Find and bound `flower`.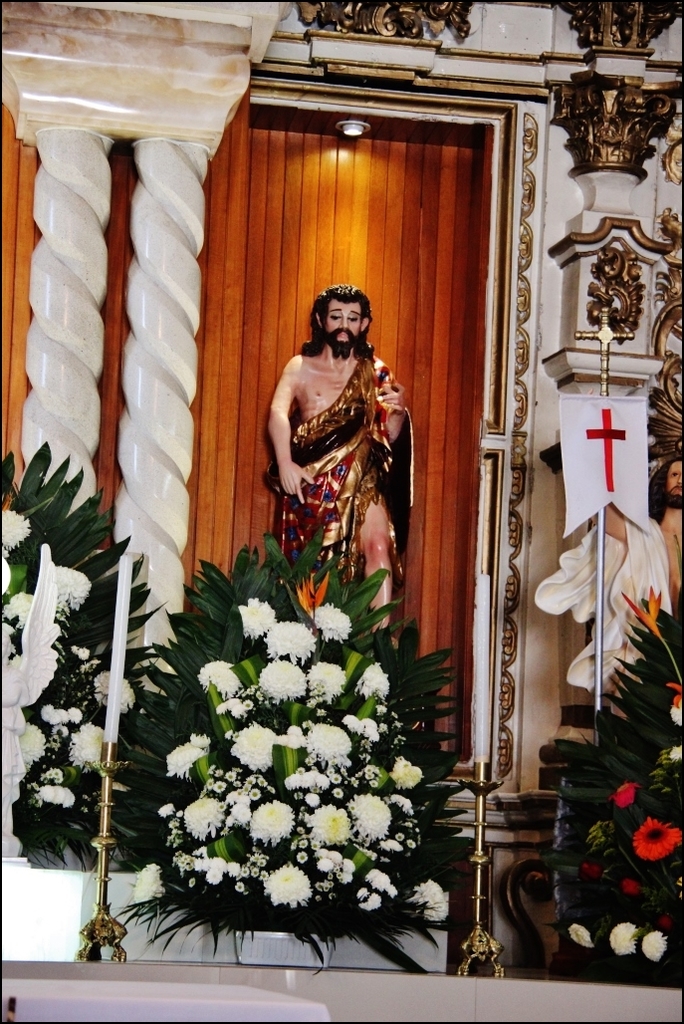
Bound: (left=136, top=862, right=163, bottom=902).
